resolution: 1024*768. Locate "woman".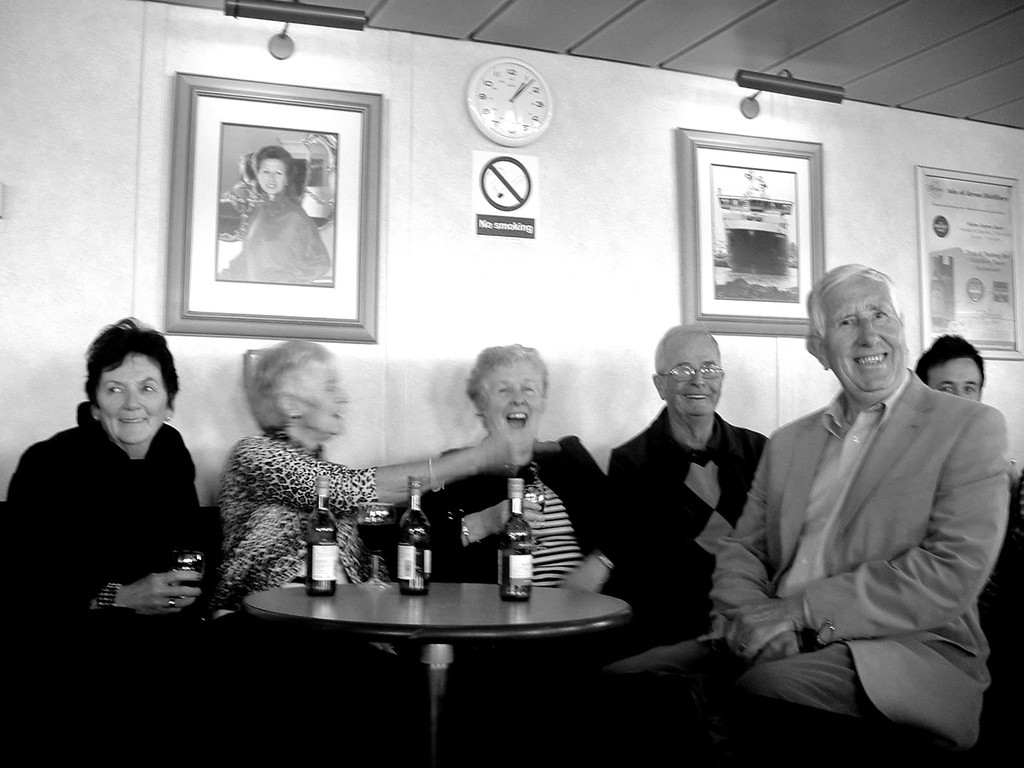
BBox(216, 145, 332, 279).
